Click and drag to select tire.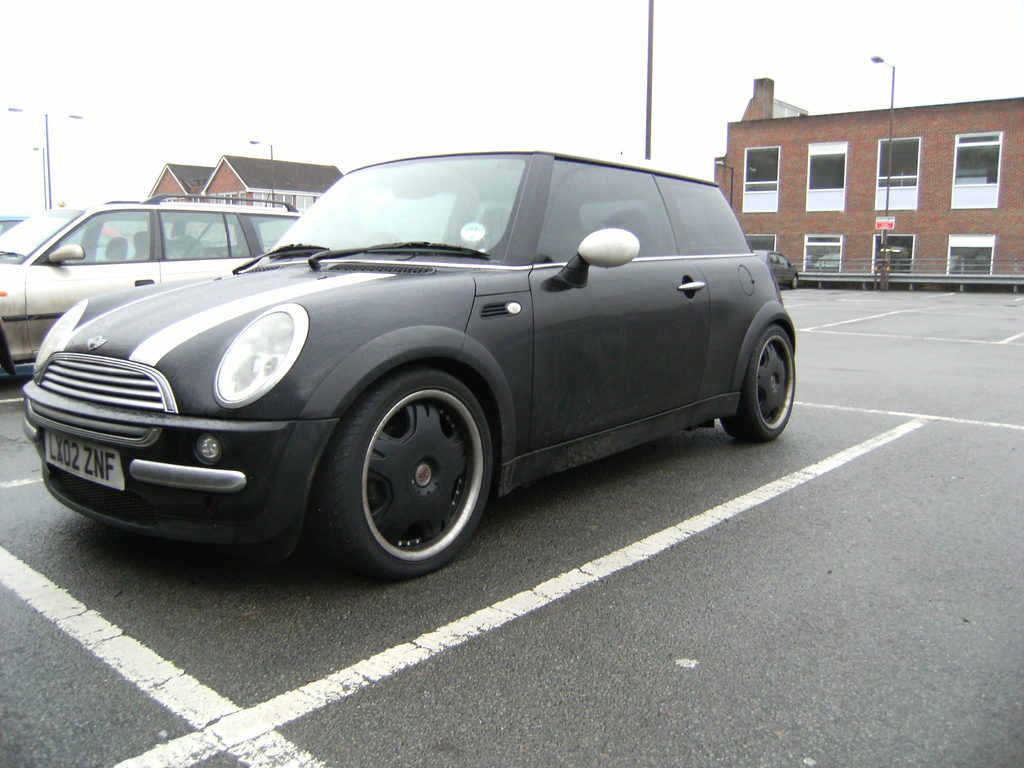
Selection: rect(710, 324, 799, 442).
